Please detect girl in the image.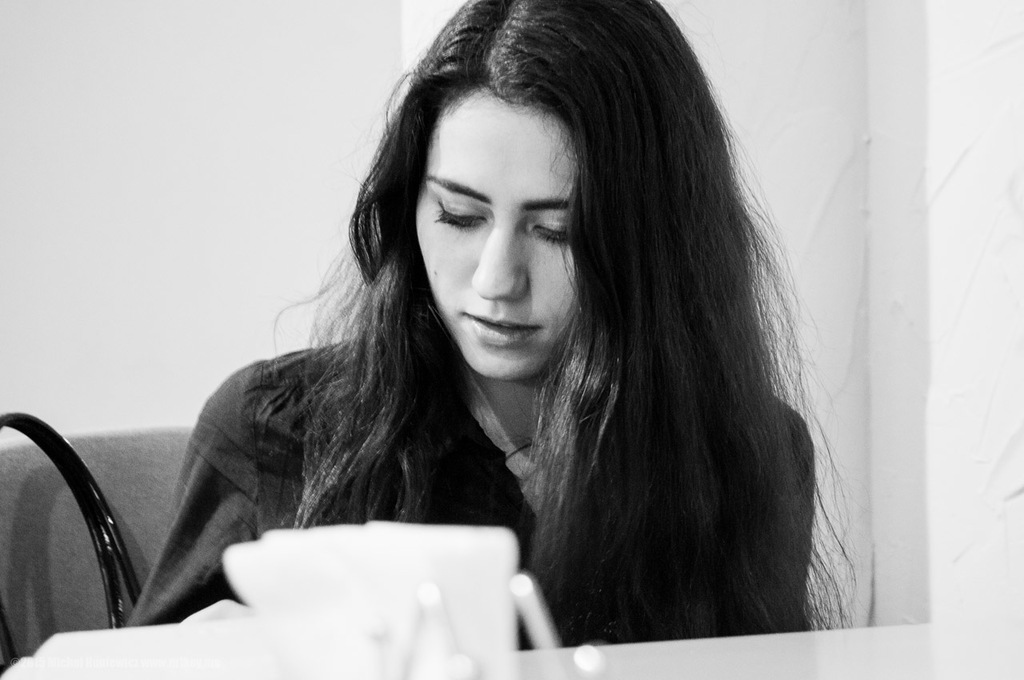
BBox(128, 0, 858, 649).
